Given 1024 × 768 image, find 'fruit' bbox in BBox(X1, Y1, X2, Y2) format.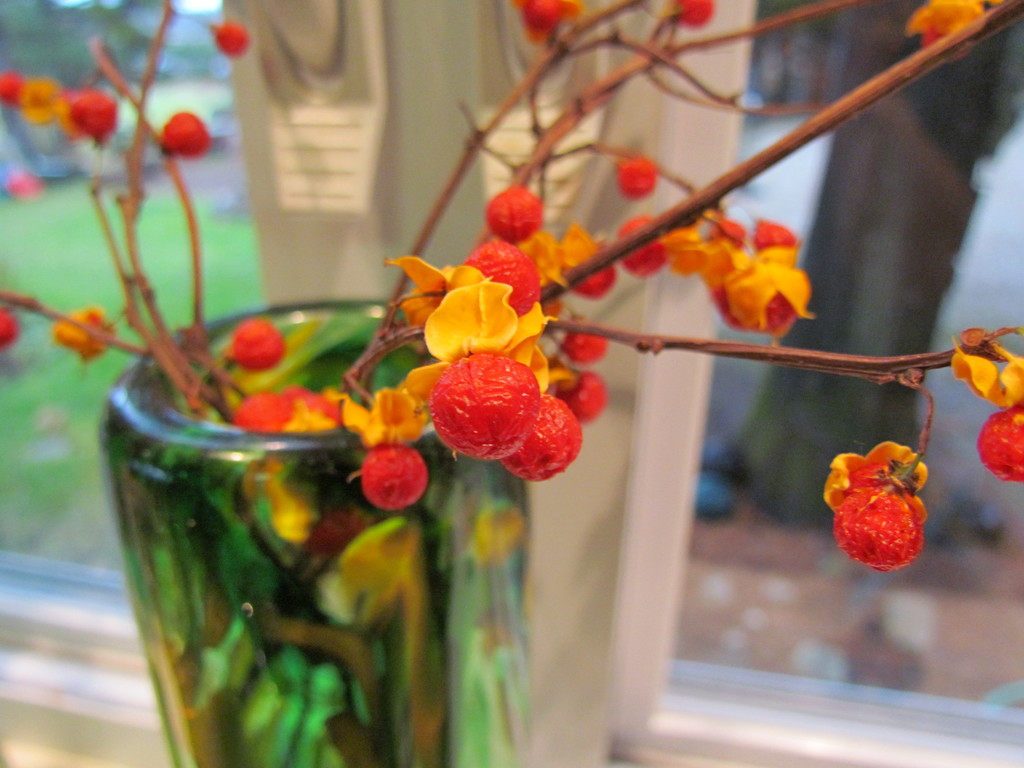
BBox(619, 217, 669, 275).
